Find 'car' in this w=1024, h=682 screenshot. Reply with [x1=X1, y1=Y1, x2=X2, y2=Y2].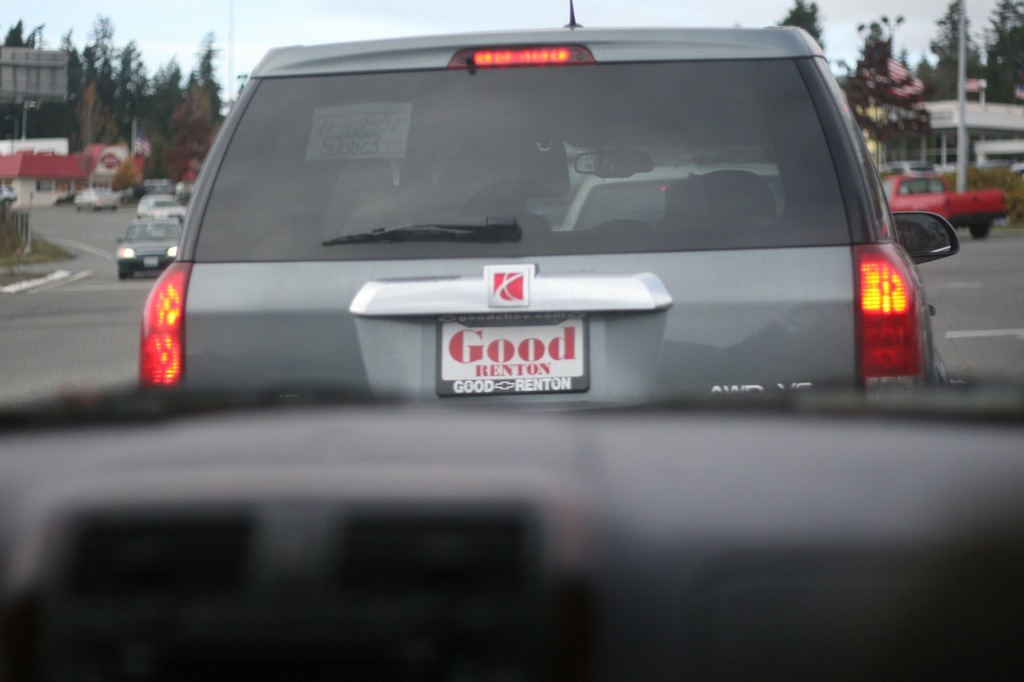
[x1=880, y1=158, x2=933, y2=174].
